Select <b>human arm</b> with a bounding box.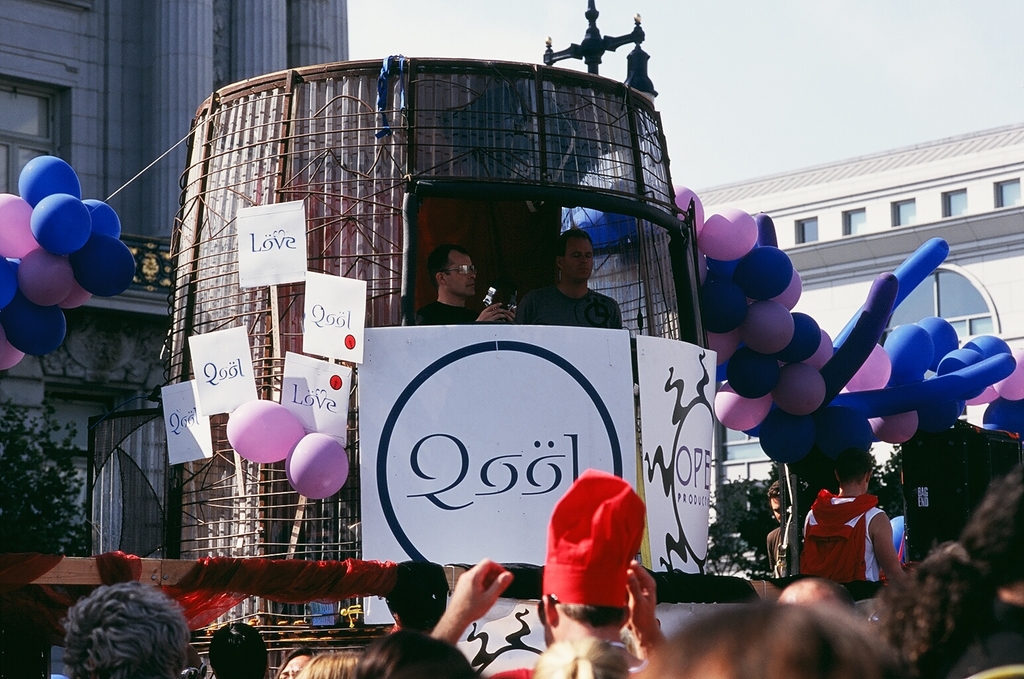
(868,504,917,597).
